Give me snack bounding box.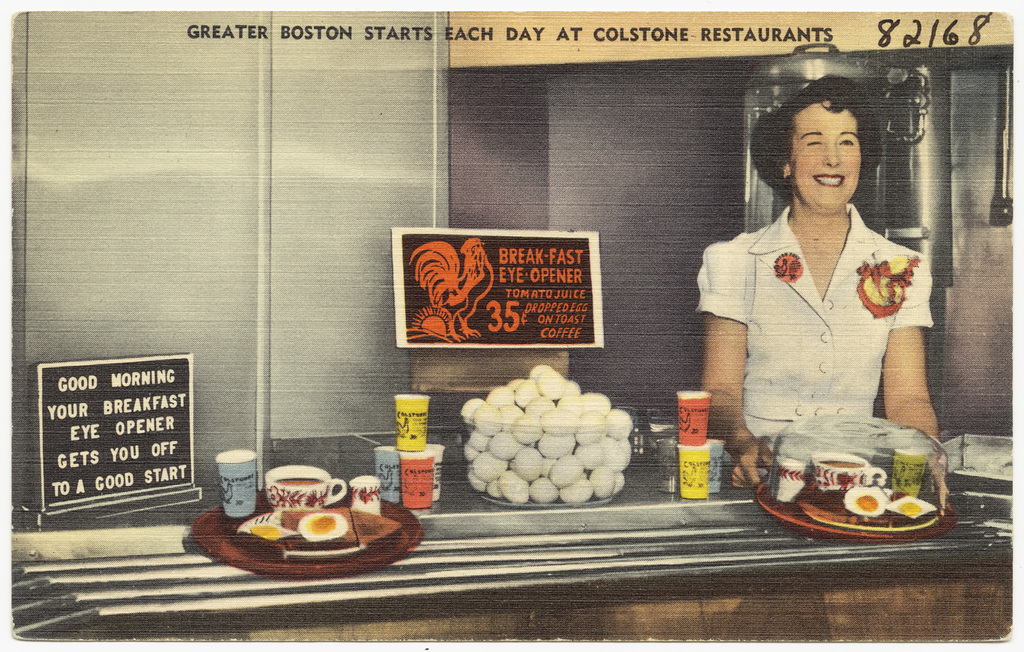
282 509 367 557.
